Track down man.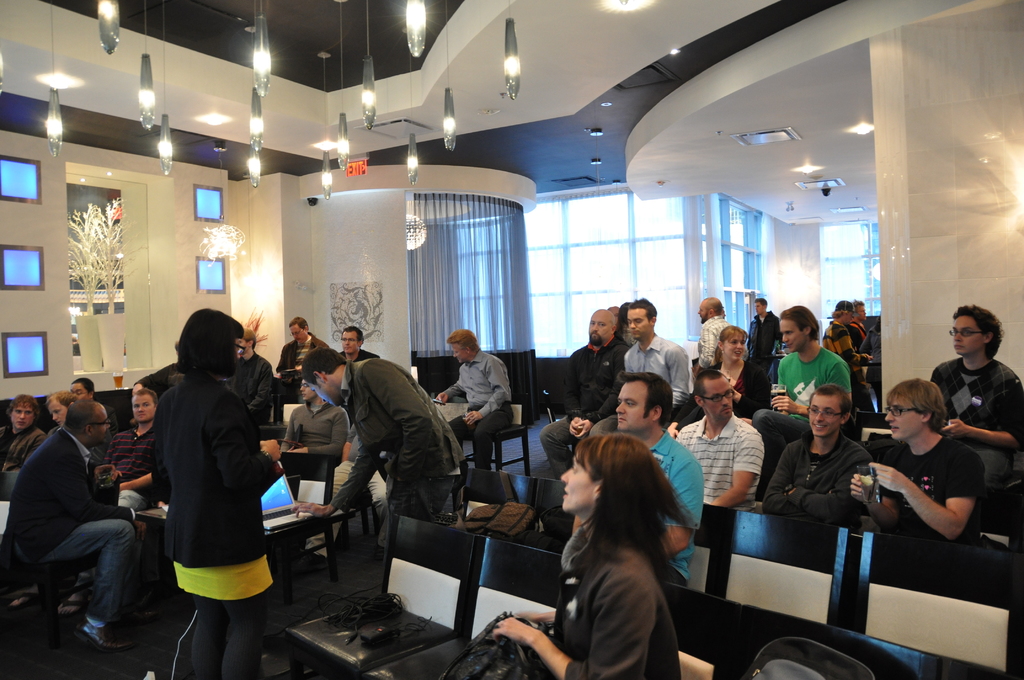
Tracked to box(614, 371, 705, 586).
